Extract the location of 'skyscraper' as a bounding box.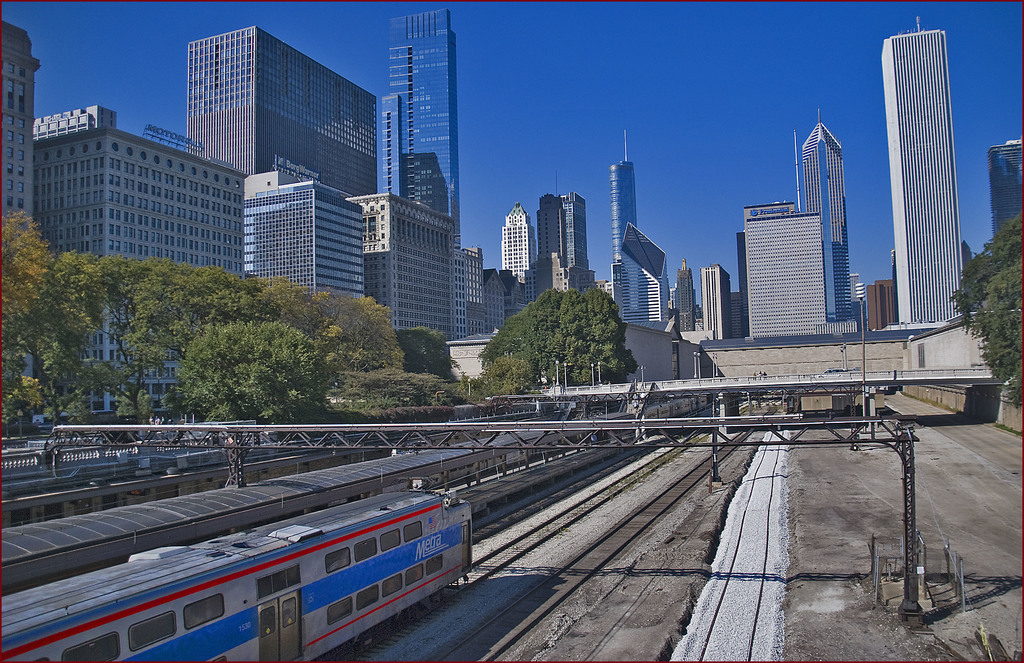
(x1=877, y1=11, x2=964, y2=325).
